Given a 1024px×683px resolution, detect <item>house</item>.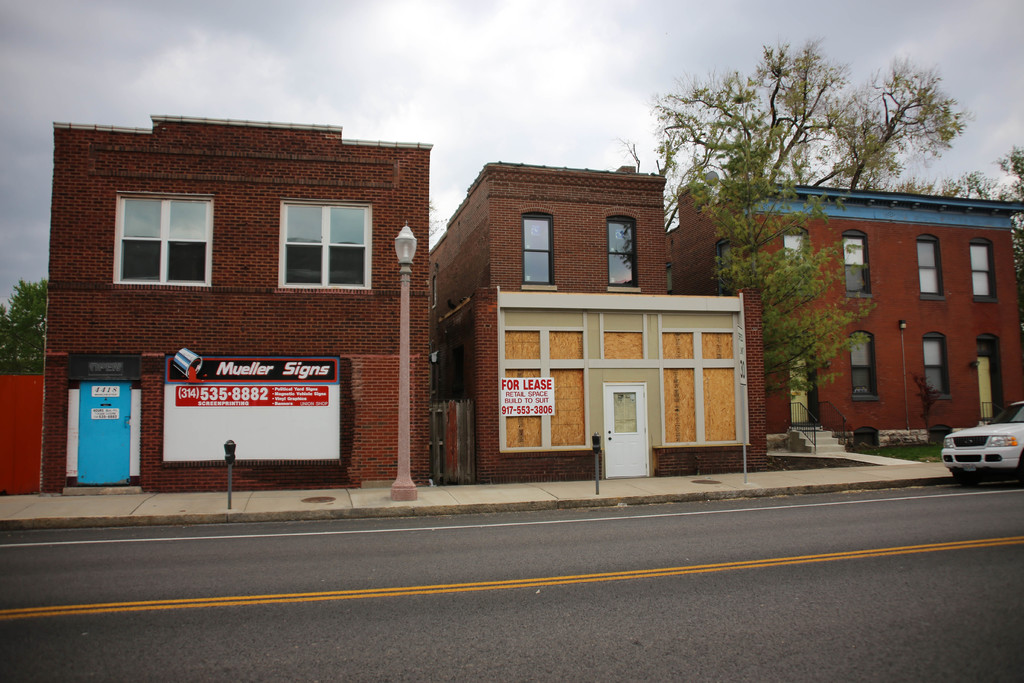
[52,124,467,469].
